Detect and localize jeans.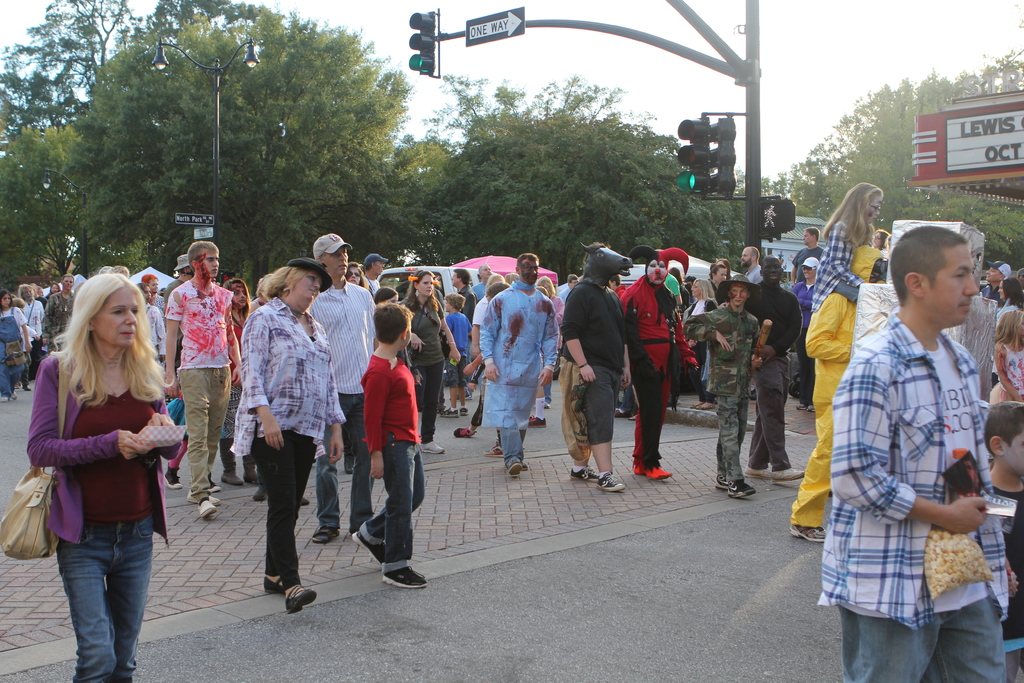
Localized at box=[45, 516, 150, 682].
